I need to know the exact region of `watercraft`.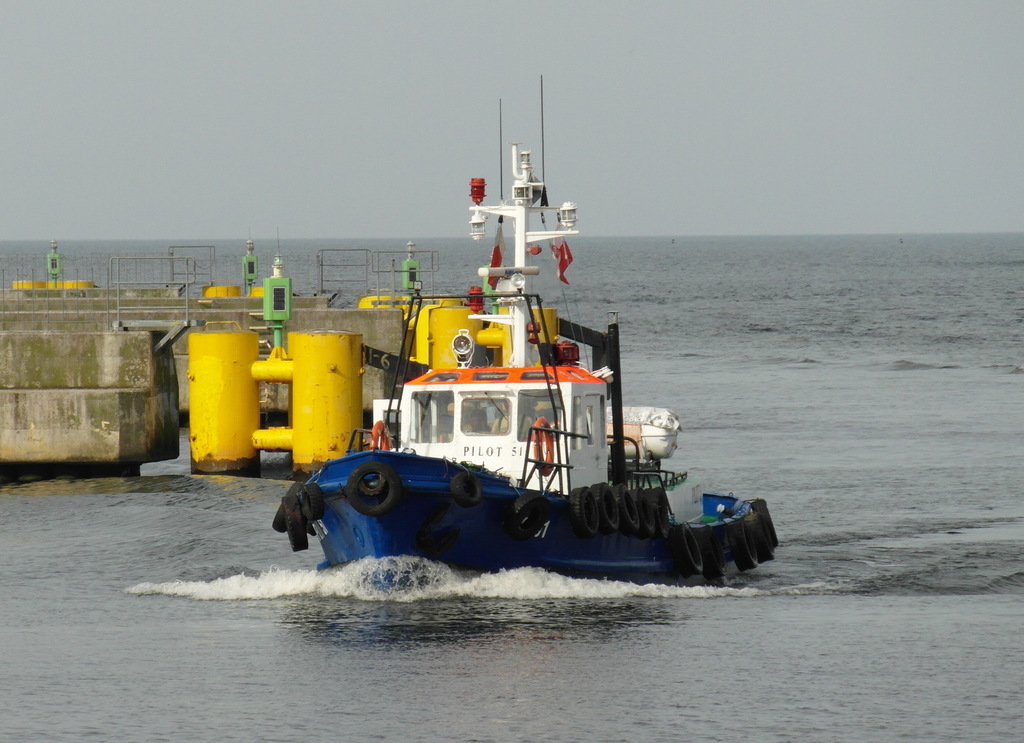
Region: 271:75:778:590.
